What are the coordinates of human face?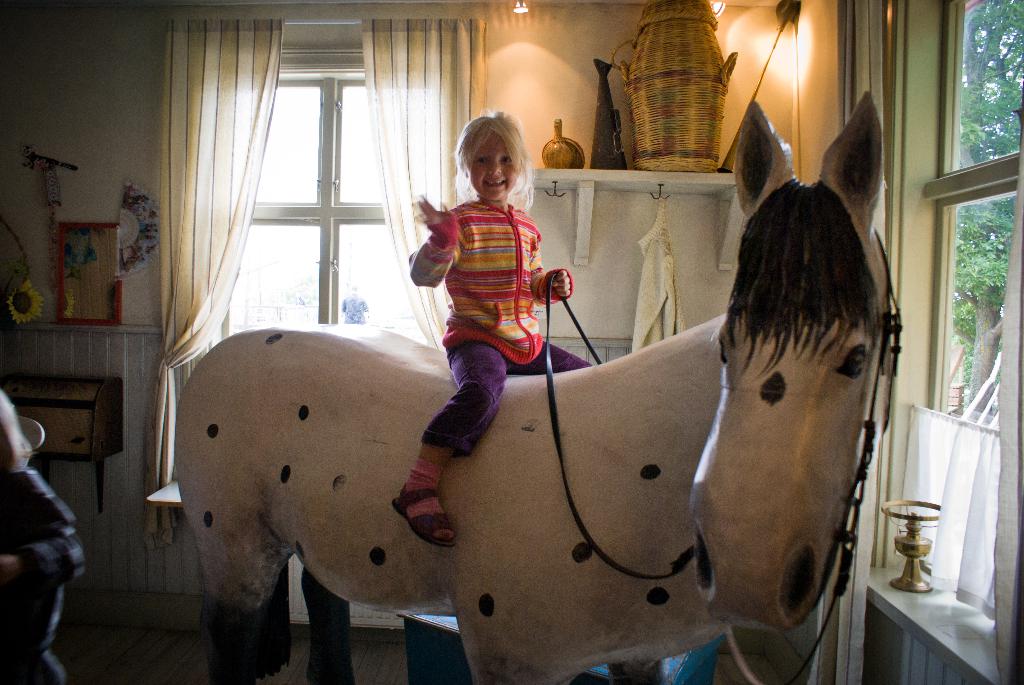
(468,134,515,200).
